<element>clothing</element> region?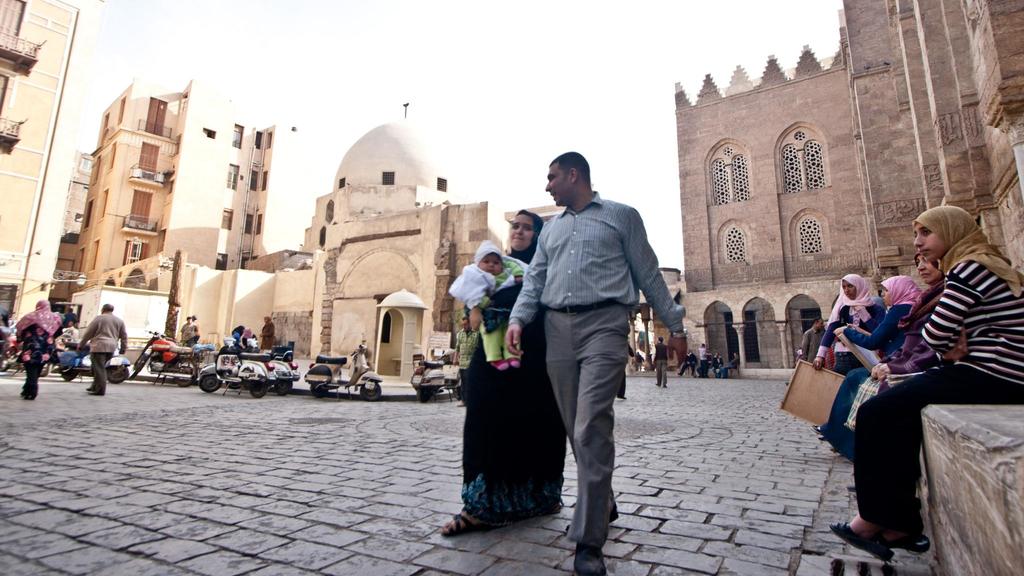
803, 288, 887, 384
